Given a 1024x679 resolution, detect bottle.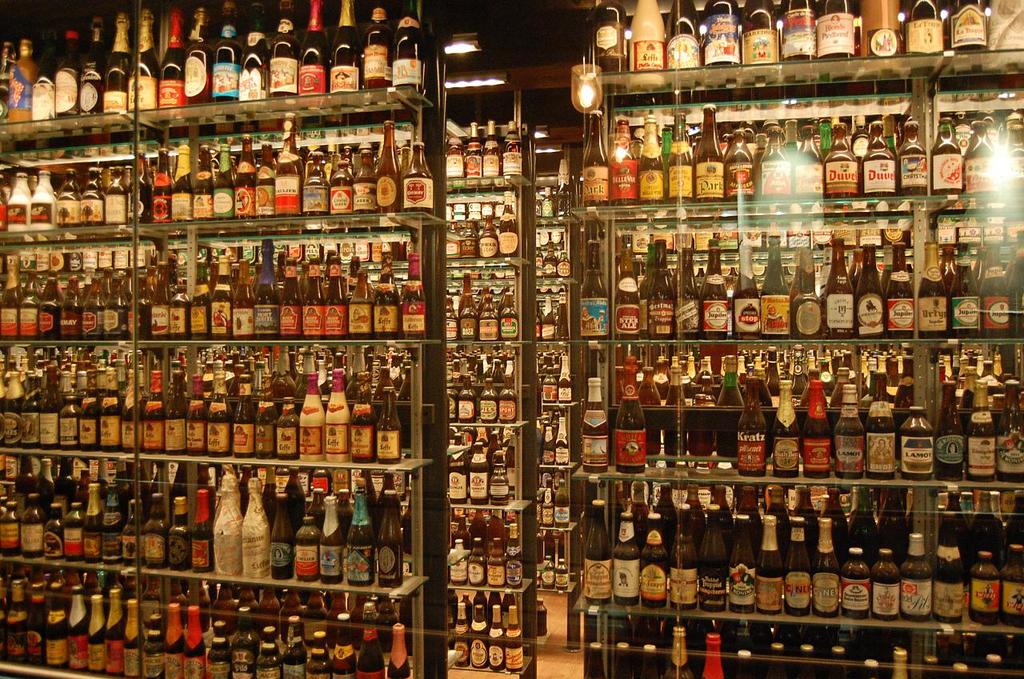
Rect(860, 116, 899, 194).
